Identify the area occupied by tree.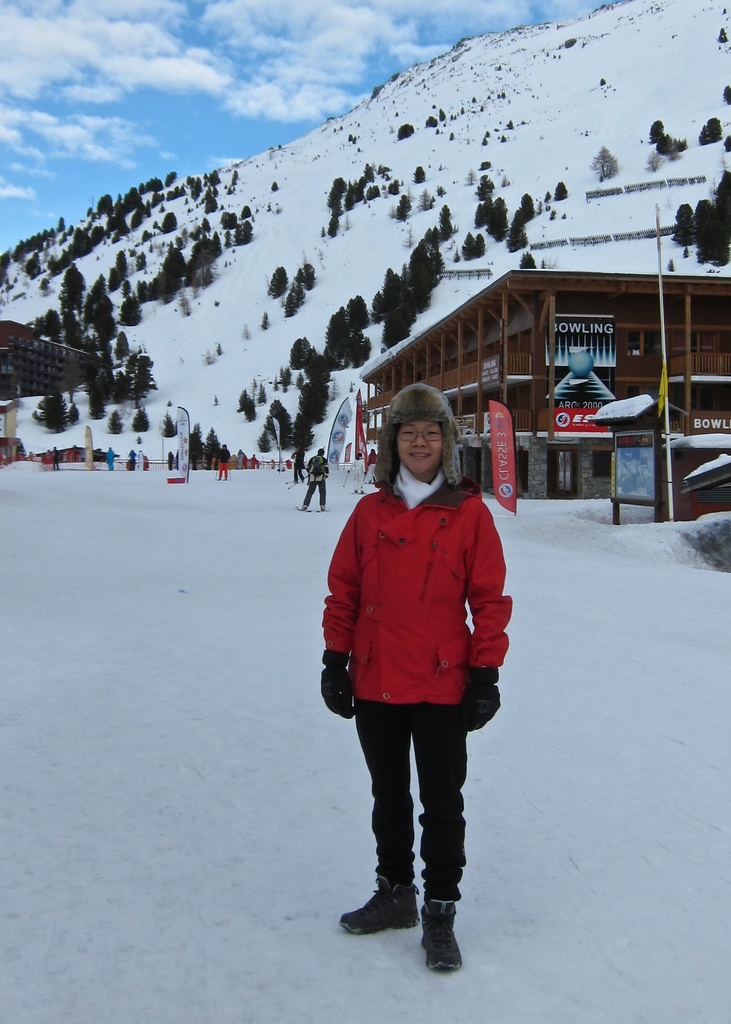
Area: bbox=[550, 178, 570, 201].
